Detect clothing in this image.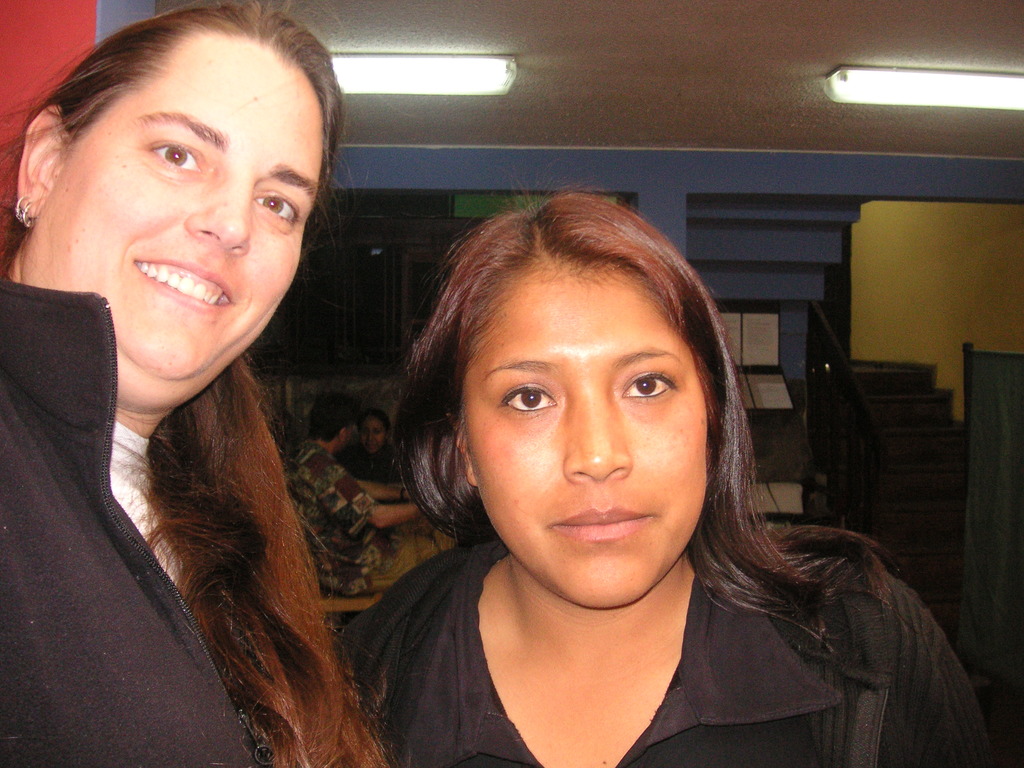
Detection: [321, 458, 963, 764].
